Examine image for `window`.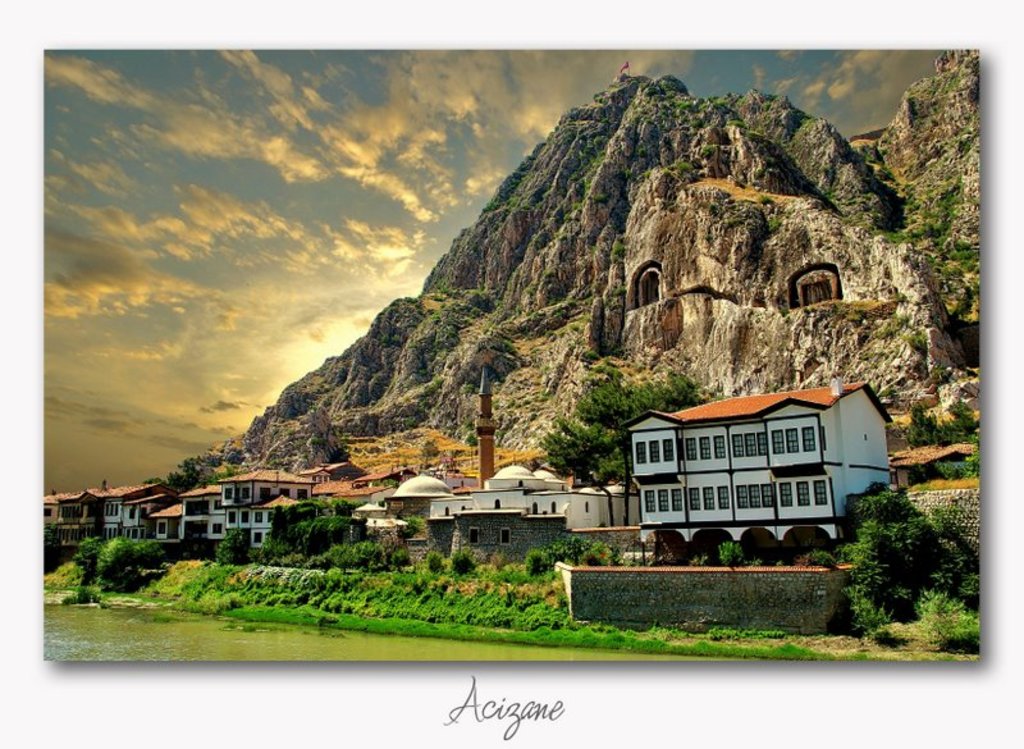
Examination result: box(783, 425, 800, 457).
